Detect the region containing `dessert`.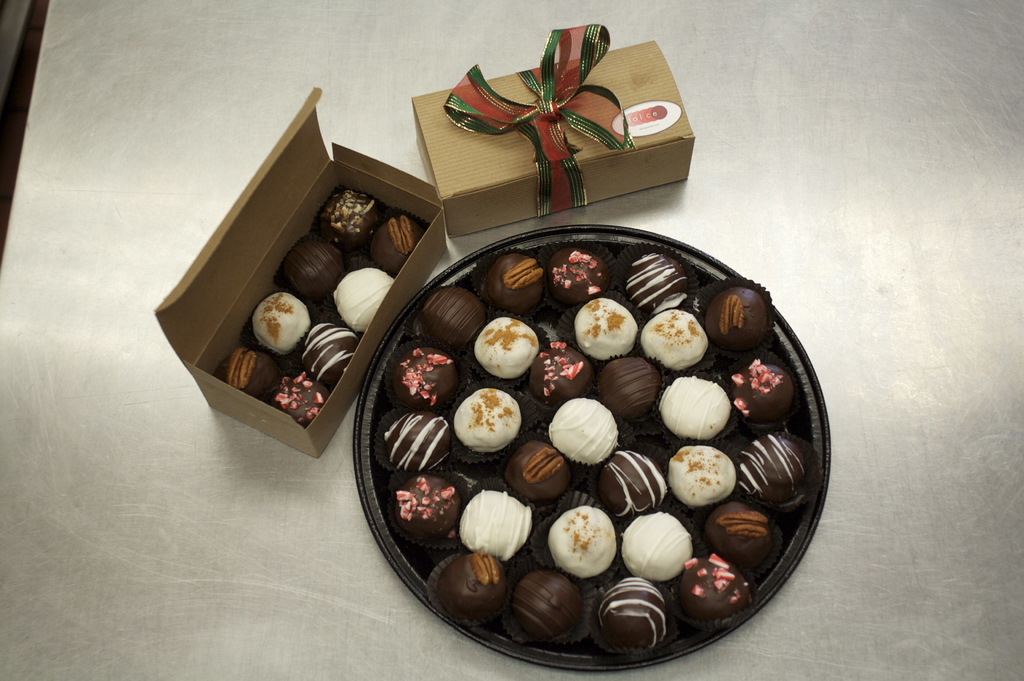
{"x1": 646, "y1": 310, "x2": 705, "y2": 366}.
